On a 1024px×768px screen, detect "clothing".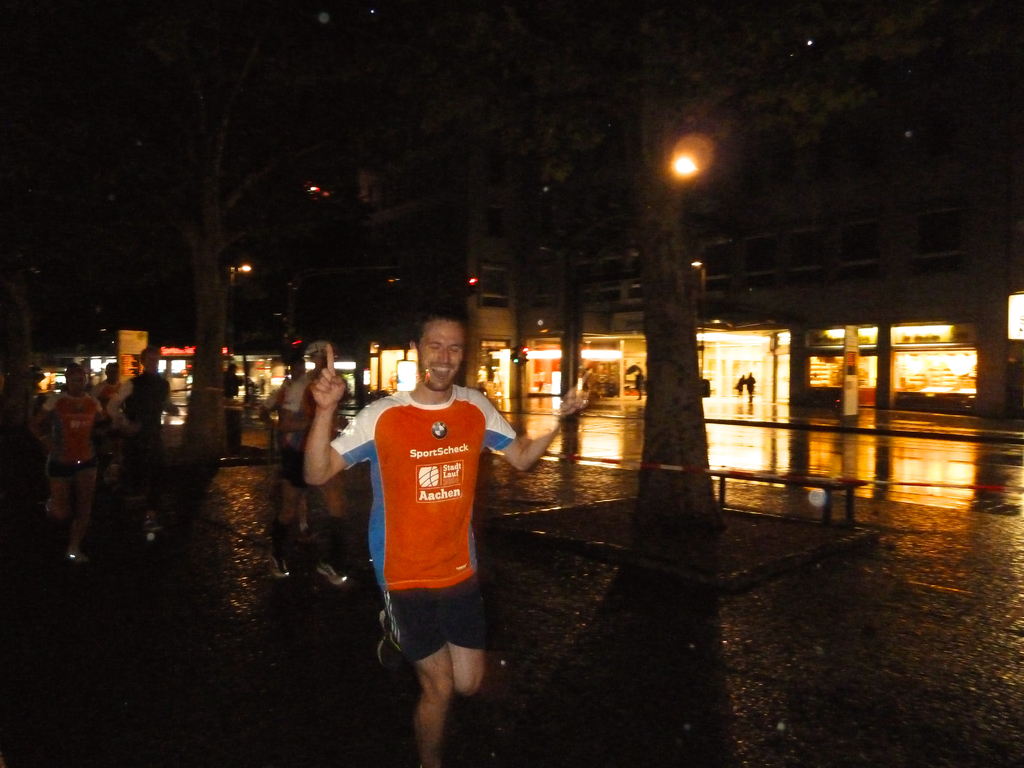
locate(51, 385, 97, 471).
